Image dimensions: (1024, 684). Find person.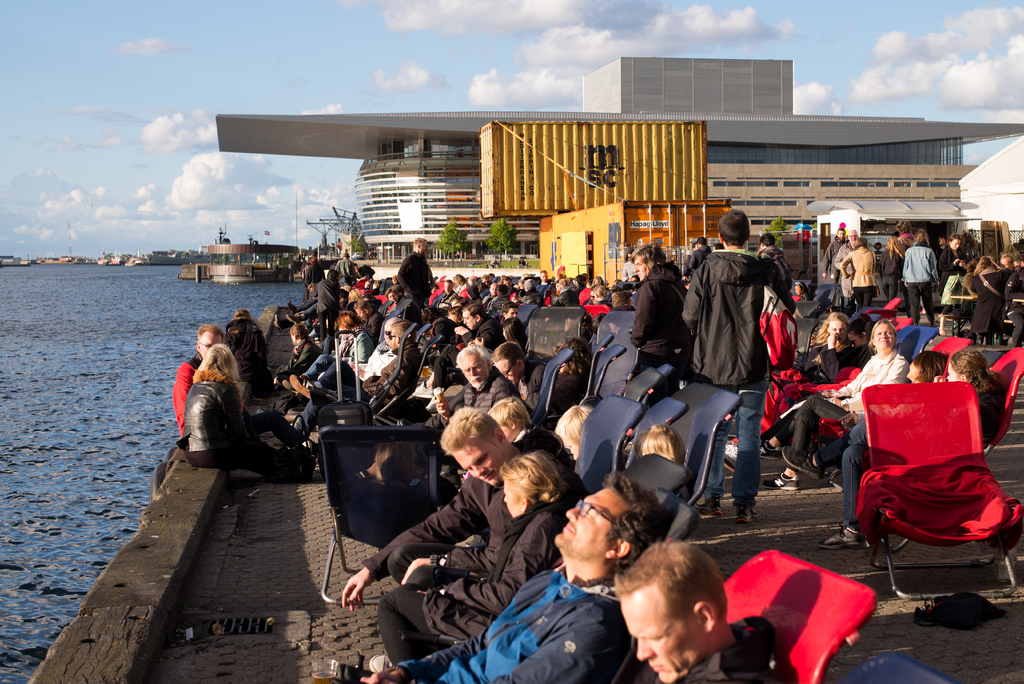
972, 254, 1008, 341.
